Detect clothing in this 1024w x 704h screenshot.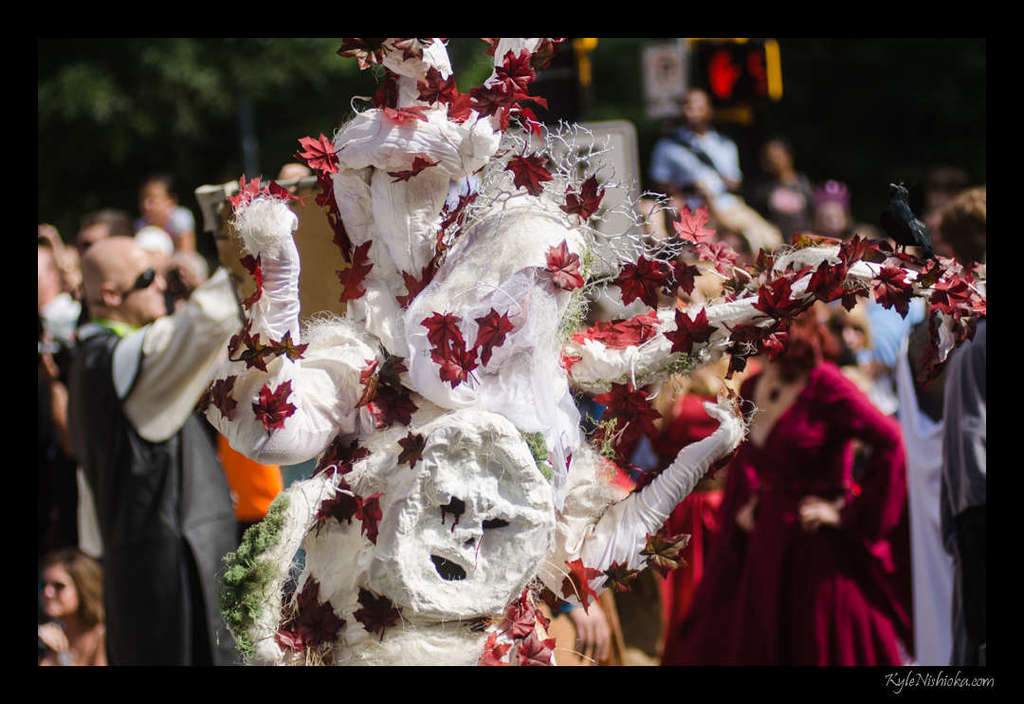
Detection: box=[650, 123, 749, 209].
